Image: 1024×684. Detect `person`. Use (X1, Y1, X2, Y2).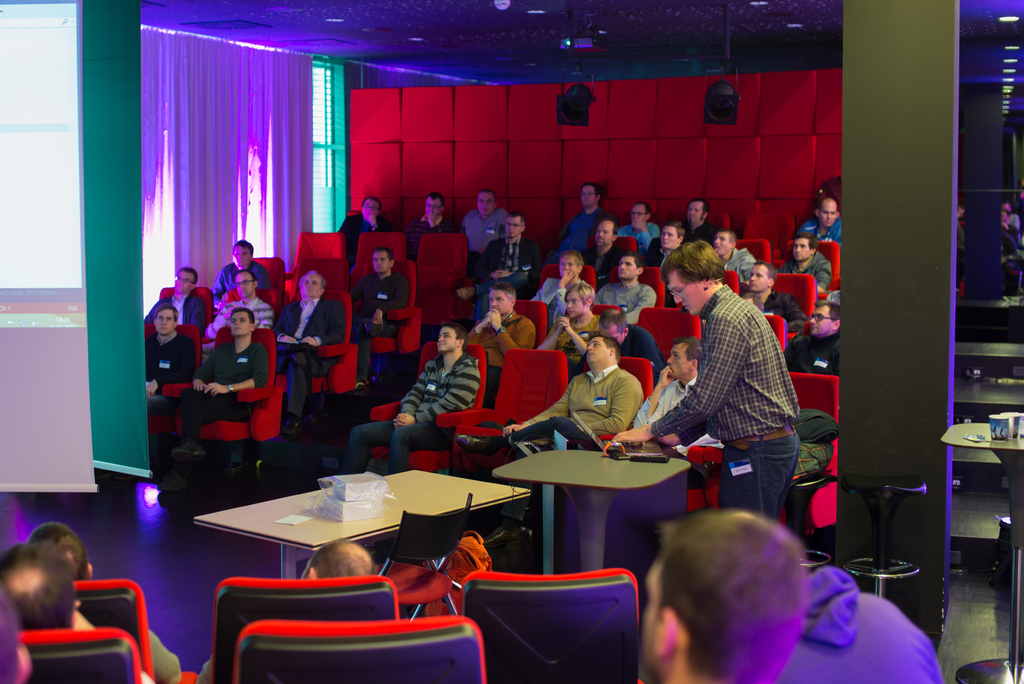
(619, 200, 661, 255).
